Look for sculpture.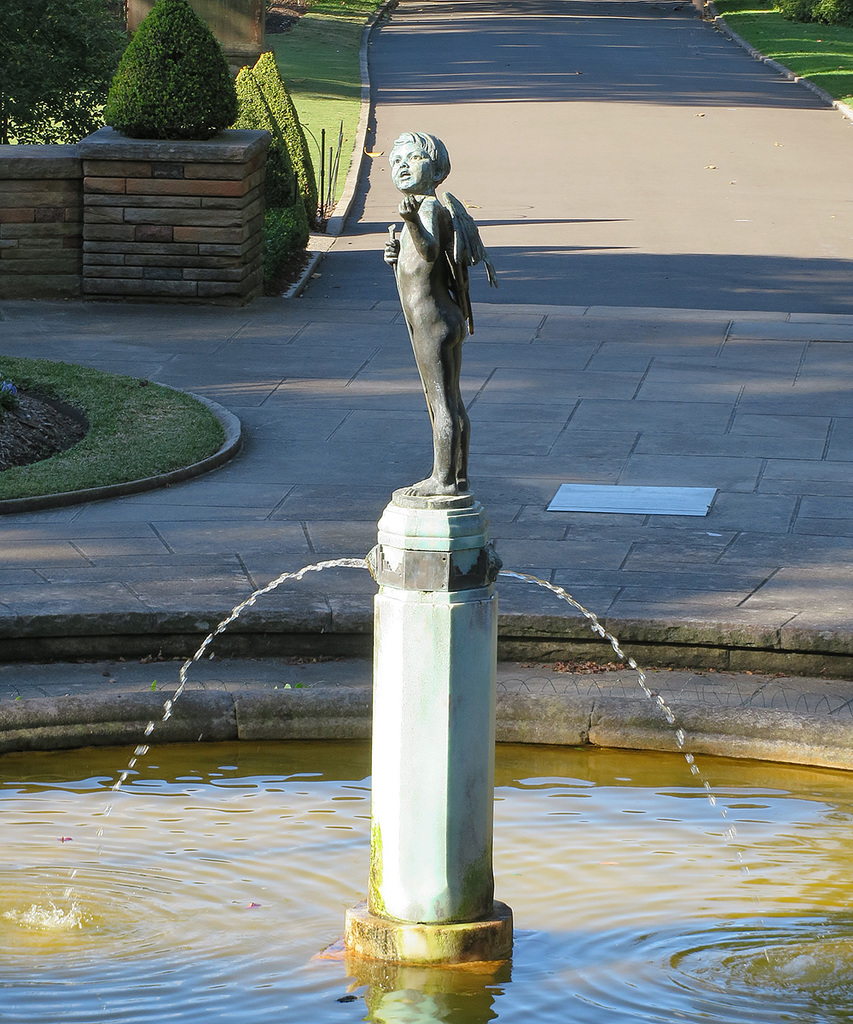
Found: (left=373, top=113, right=507, bottom=511).
